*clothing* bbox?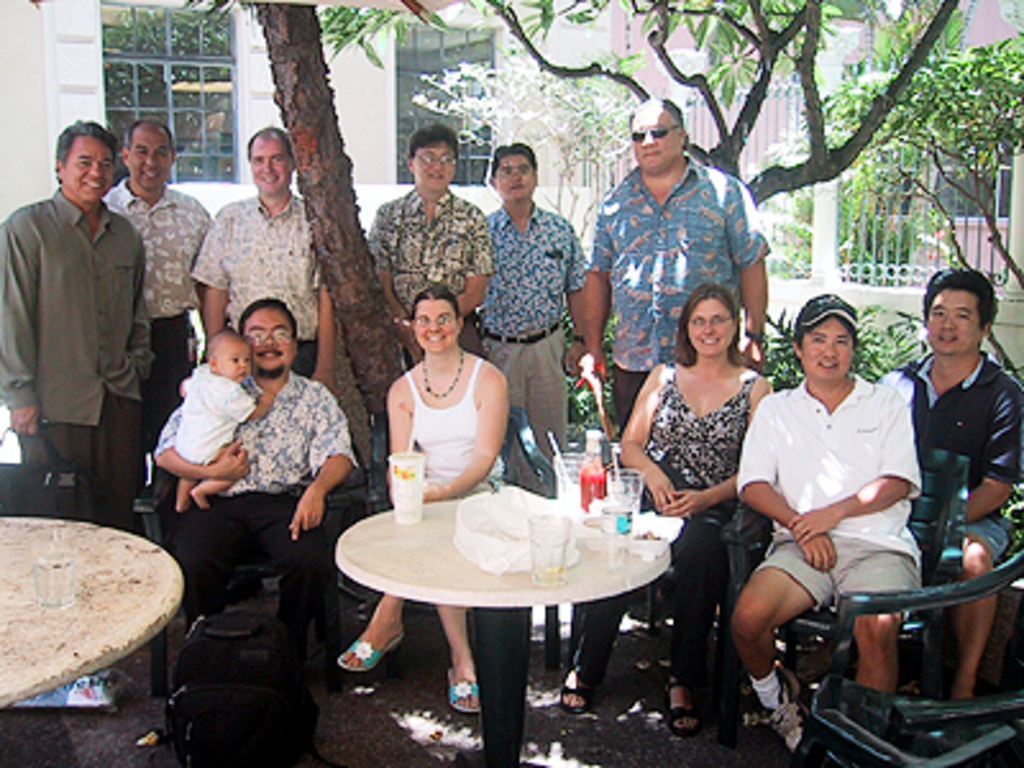
573, 361, 765, 686
